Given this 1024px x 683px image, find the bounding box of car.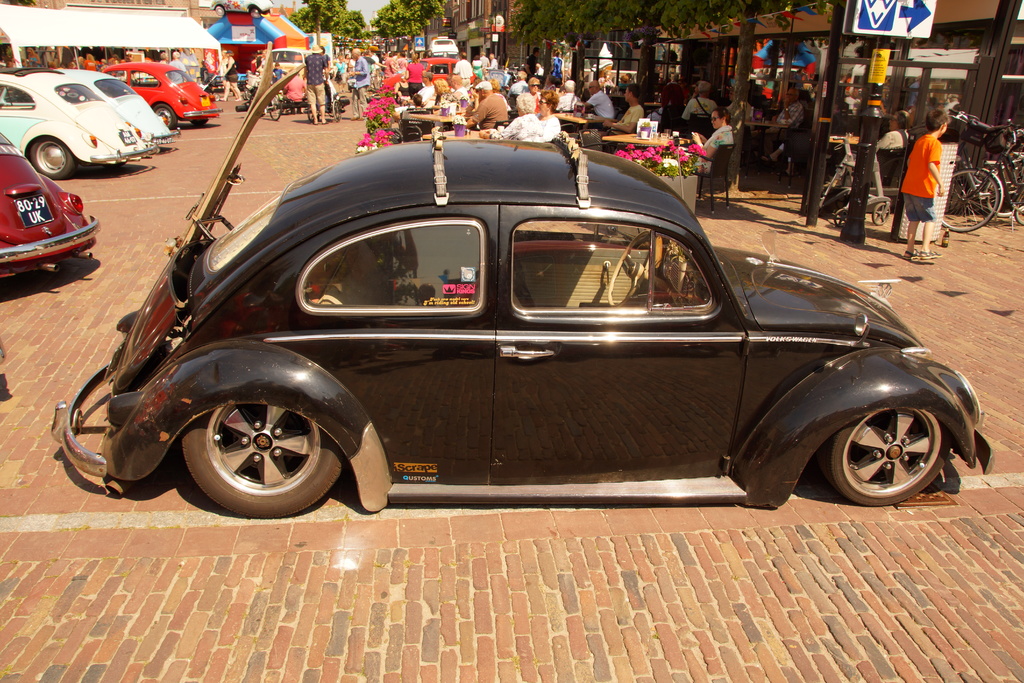
(left=102, top=62, right=221, bottom=129).
